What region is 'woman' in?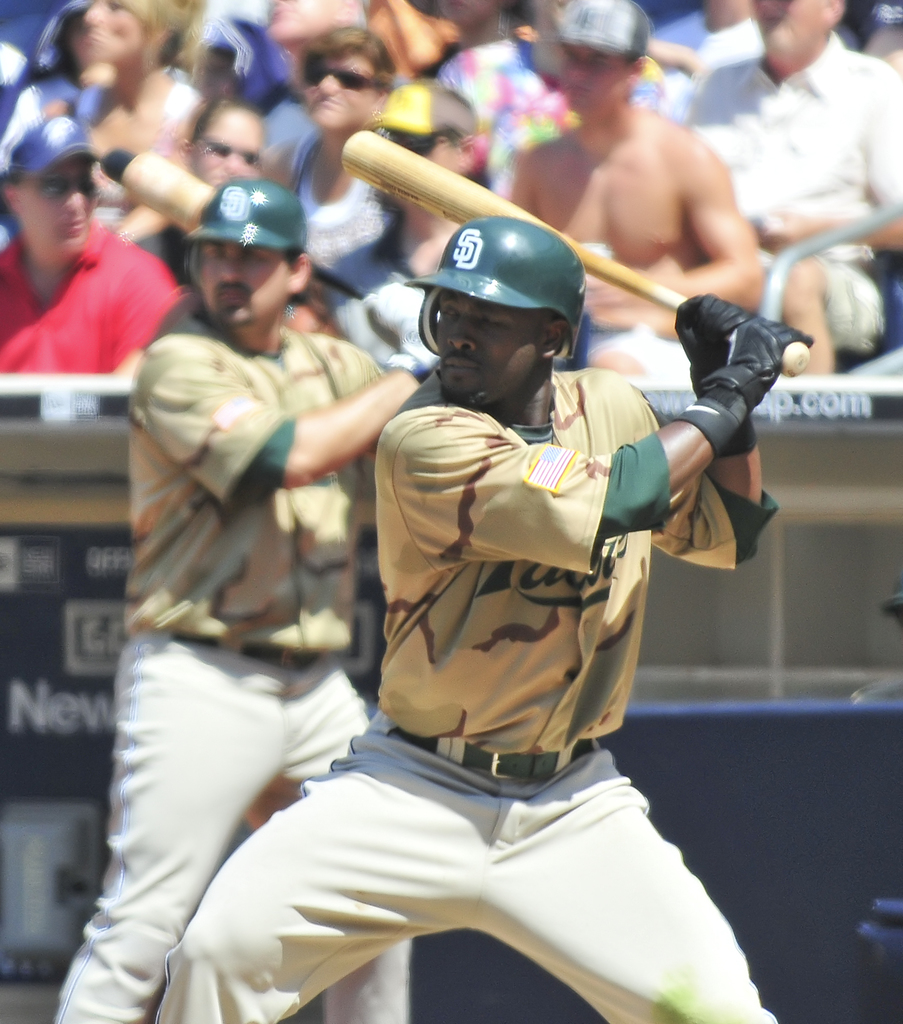
<bbox>0, 116, 179, 377</bbox>.
